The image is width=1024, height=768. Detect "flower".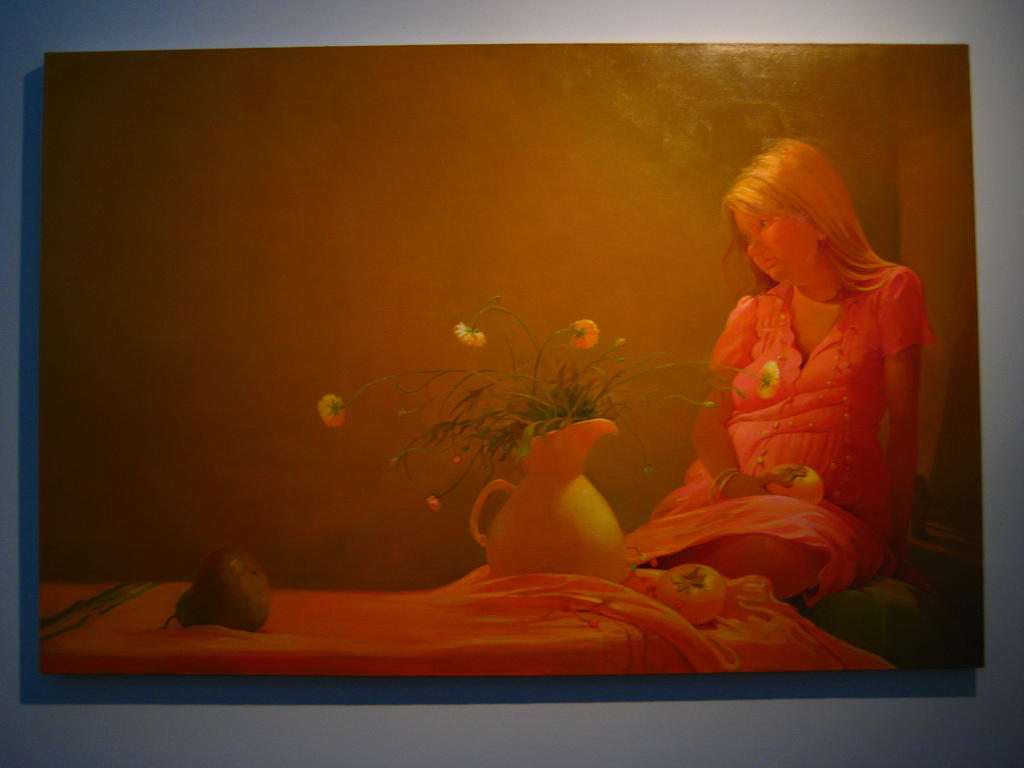
Detection: region(453, 320, 484, 346).
